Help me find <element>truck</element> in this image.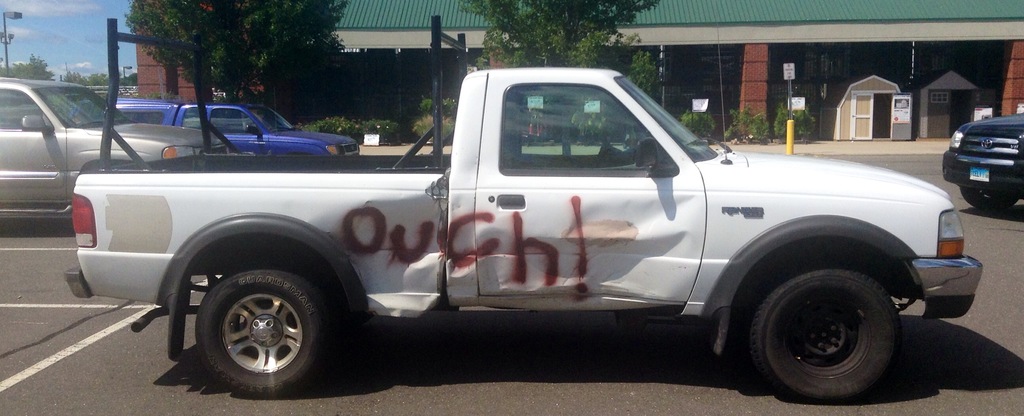
Found it: {"left": 94, "top": 73, "right": 960, "bottom": 400}.
